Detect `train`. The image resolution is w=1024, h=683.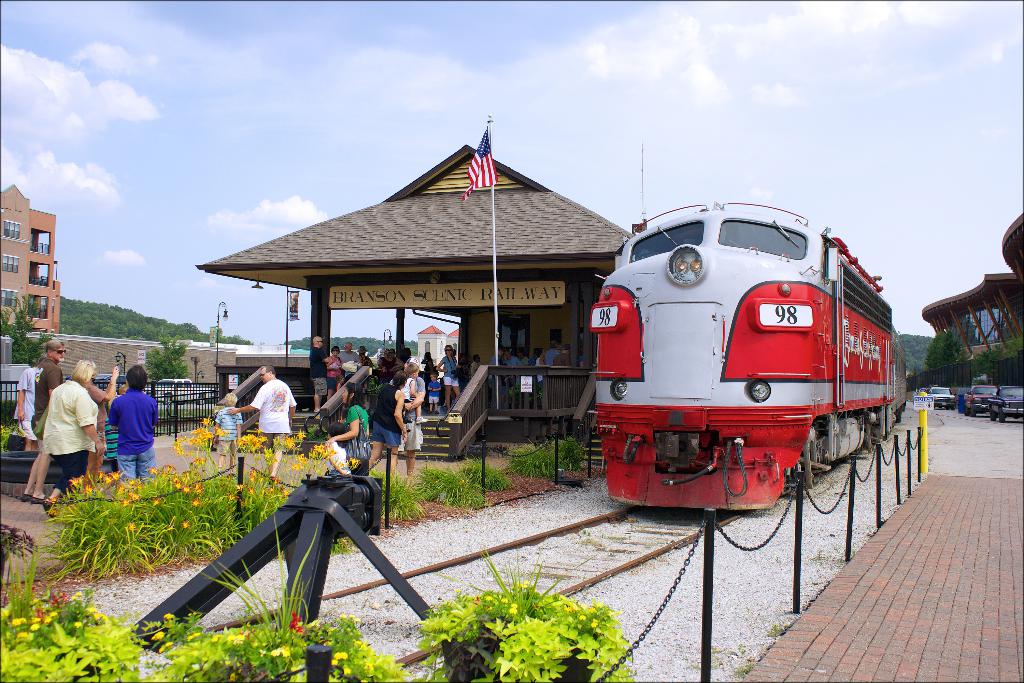
589 202 905 512.
